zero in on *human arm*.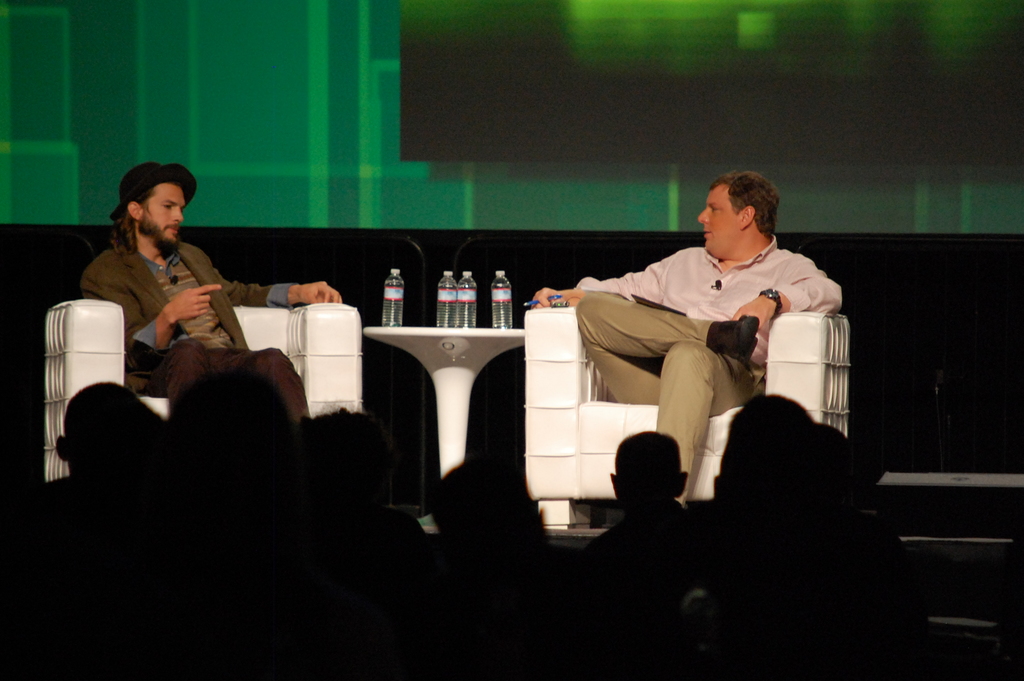
Zeroed in: [82,264,212,381].
